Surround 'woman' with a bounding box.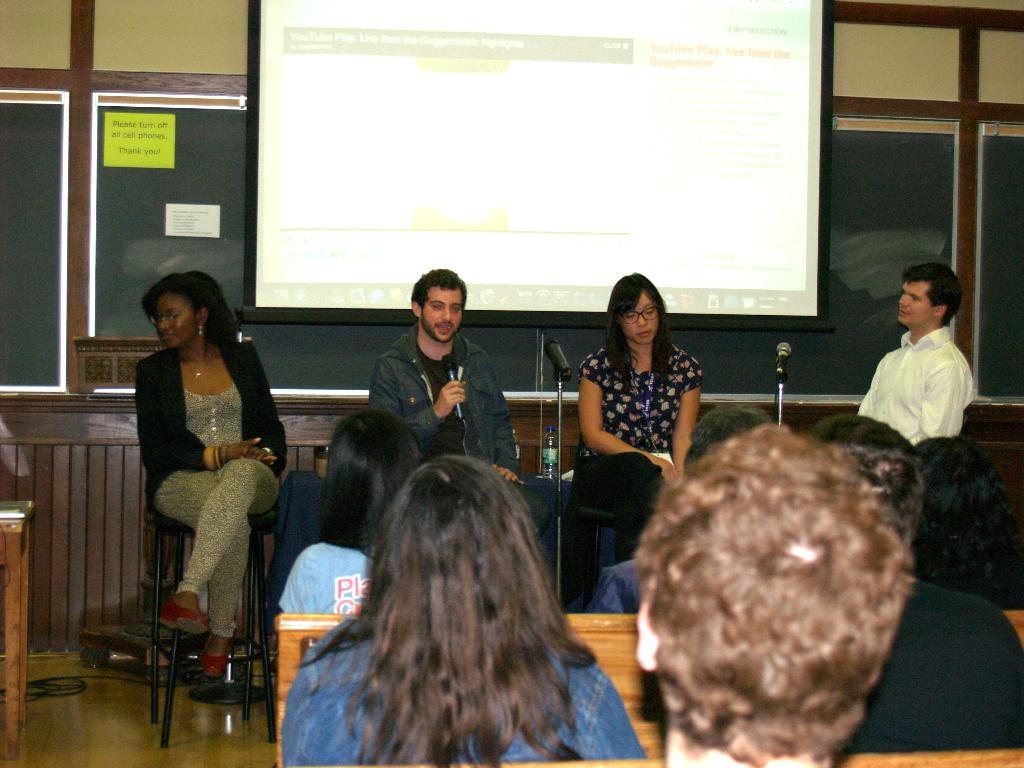
{"left": 900, "top": 436, "right": 1023, "bottom": 621}.
